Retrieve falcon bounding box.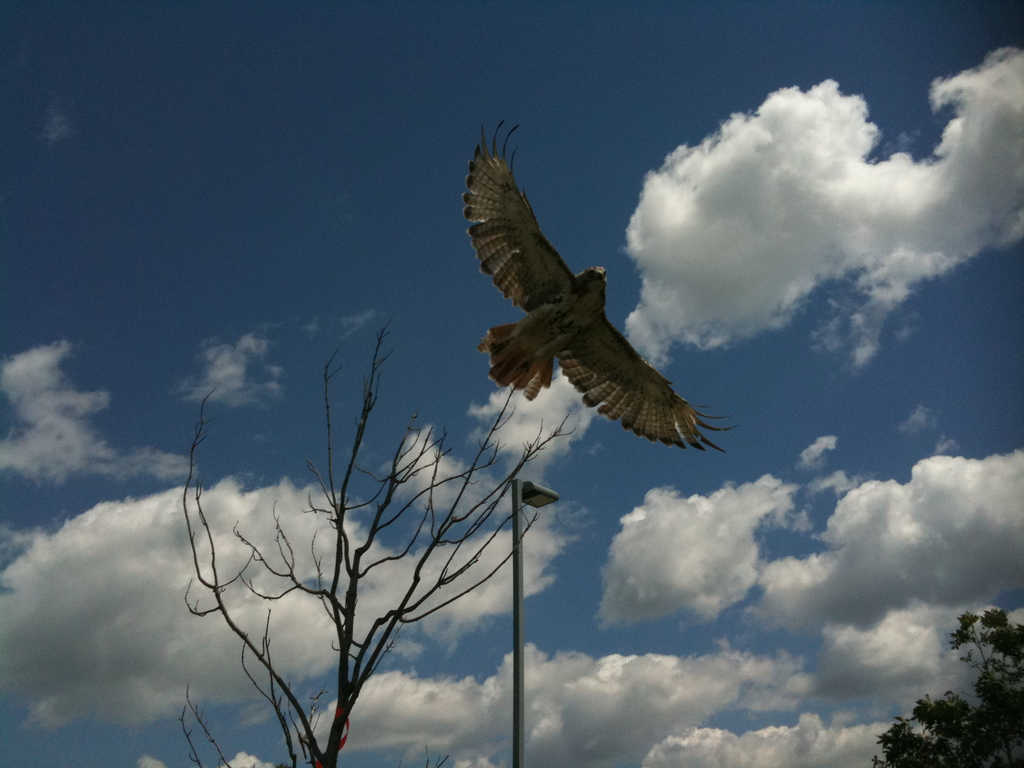
Bounding box: bbox=(434, 124, 731, 465).
